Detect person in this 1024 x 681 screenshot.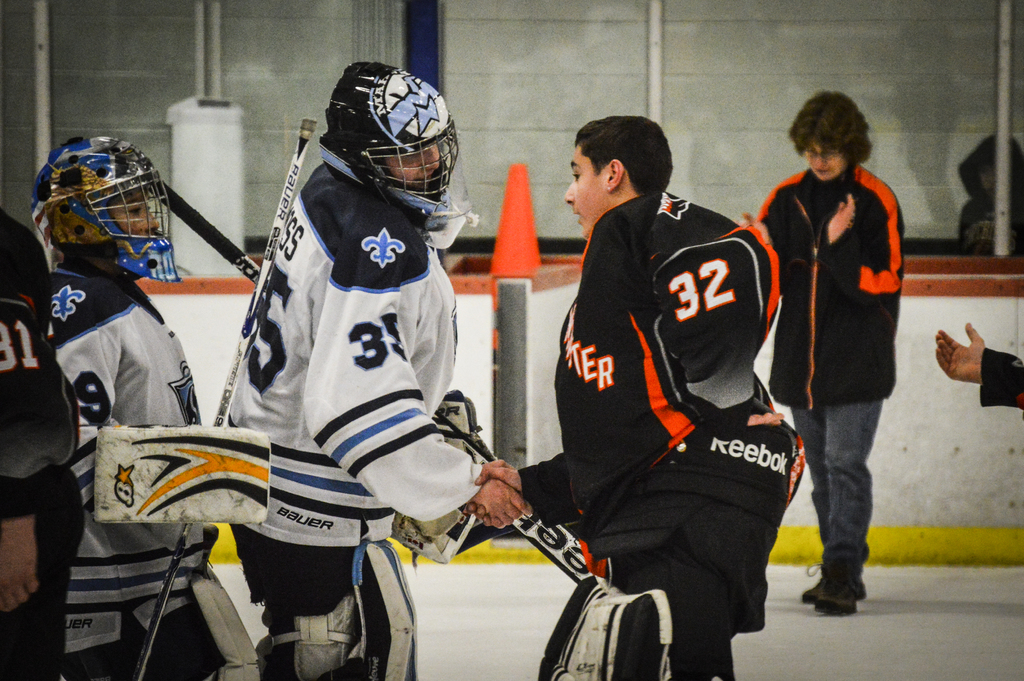
Detection: bbox=(476, 116, 796, 680).
